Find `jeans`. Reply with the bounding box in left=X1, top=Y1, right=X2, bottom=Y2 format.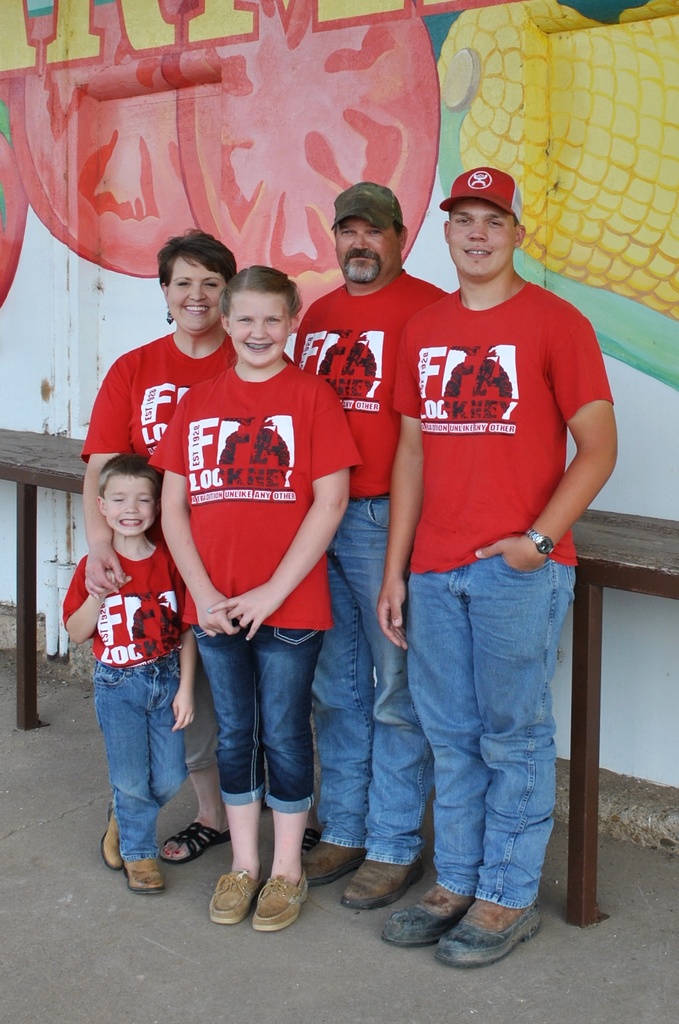
left=322, top=492, right=419, bottom=864.
